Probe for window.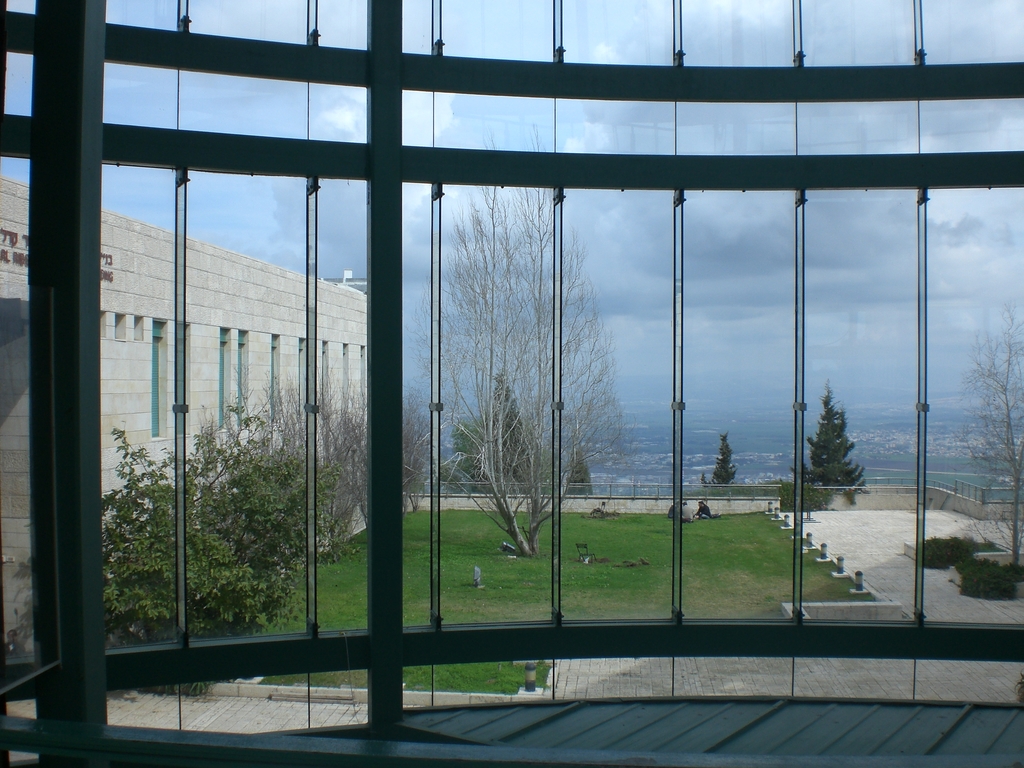
Probe result: bbox(216, 325, 228, 434).
